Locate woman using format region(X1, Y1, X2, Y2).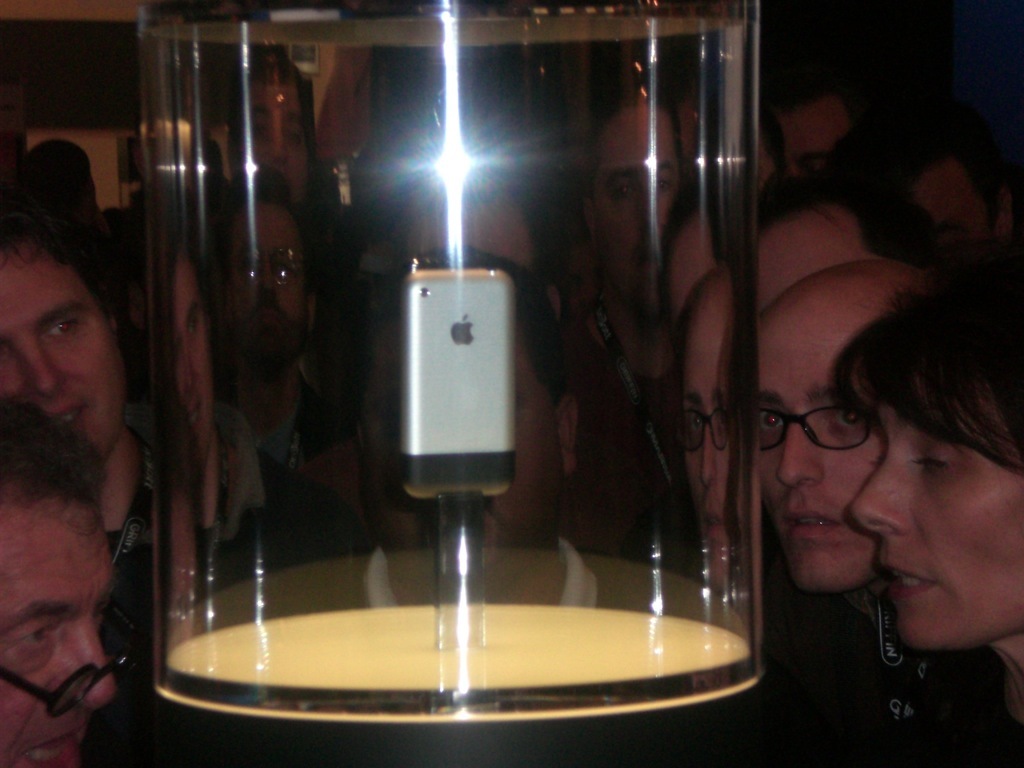
region(848, 292, 1023, 747).
